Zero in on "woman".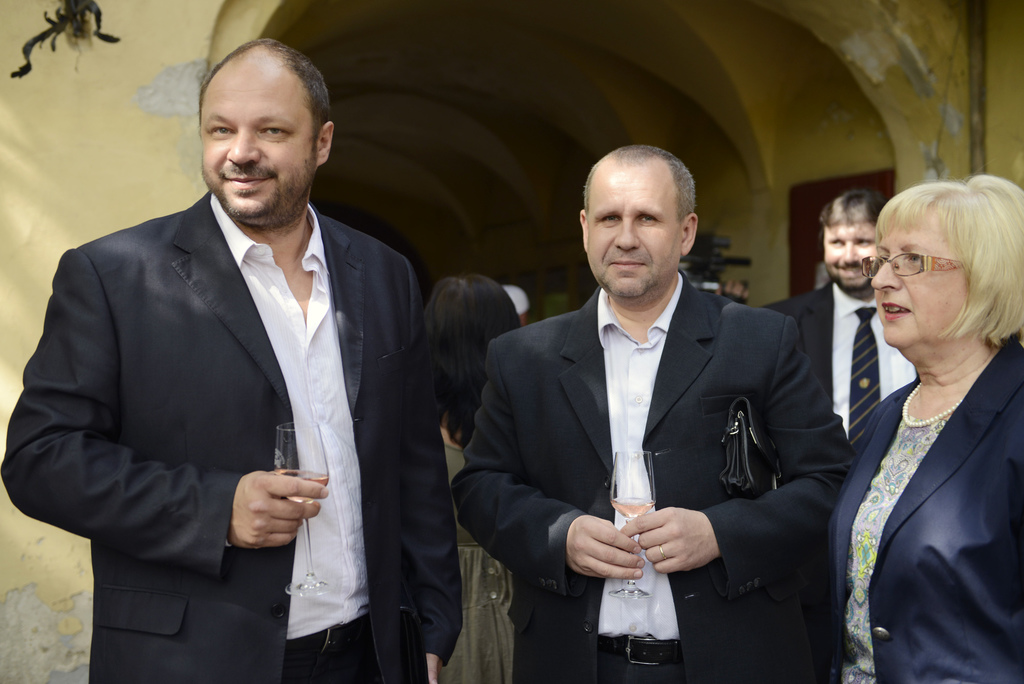
Zeroed in: rect(424, 272, 525, 683).
